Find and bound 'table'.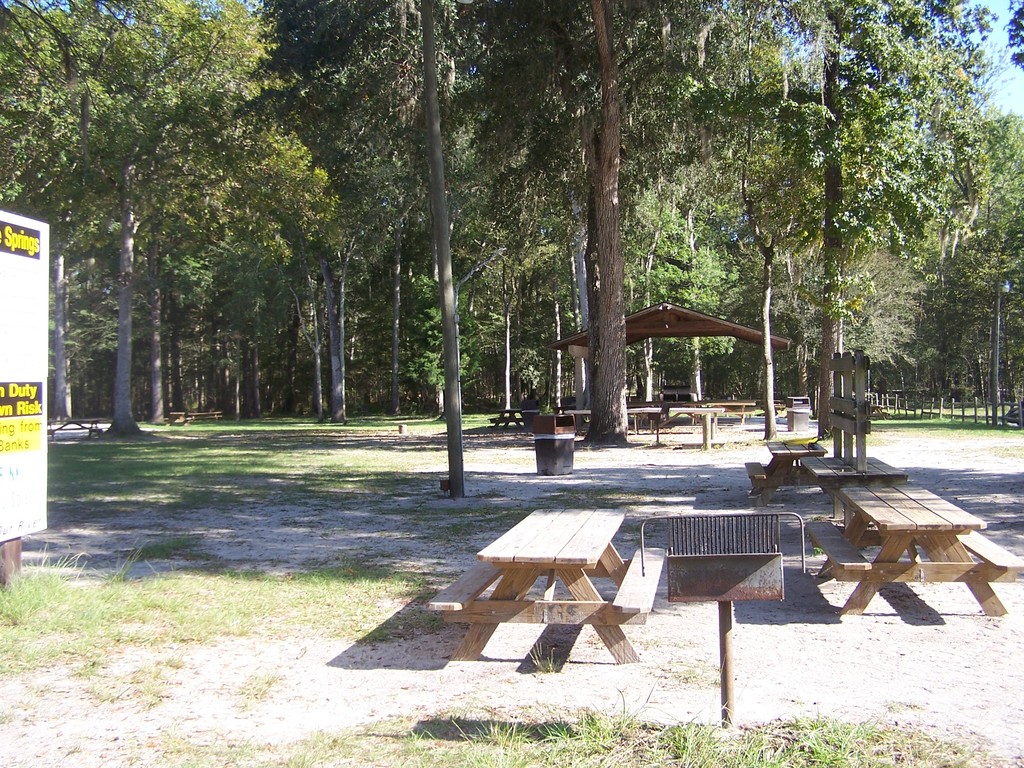
Bound: 818/490/1011/630.
